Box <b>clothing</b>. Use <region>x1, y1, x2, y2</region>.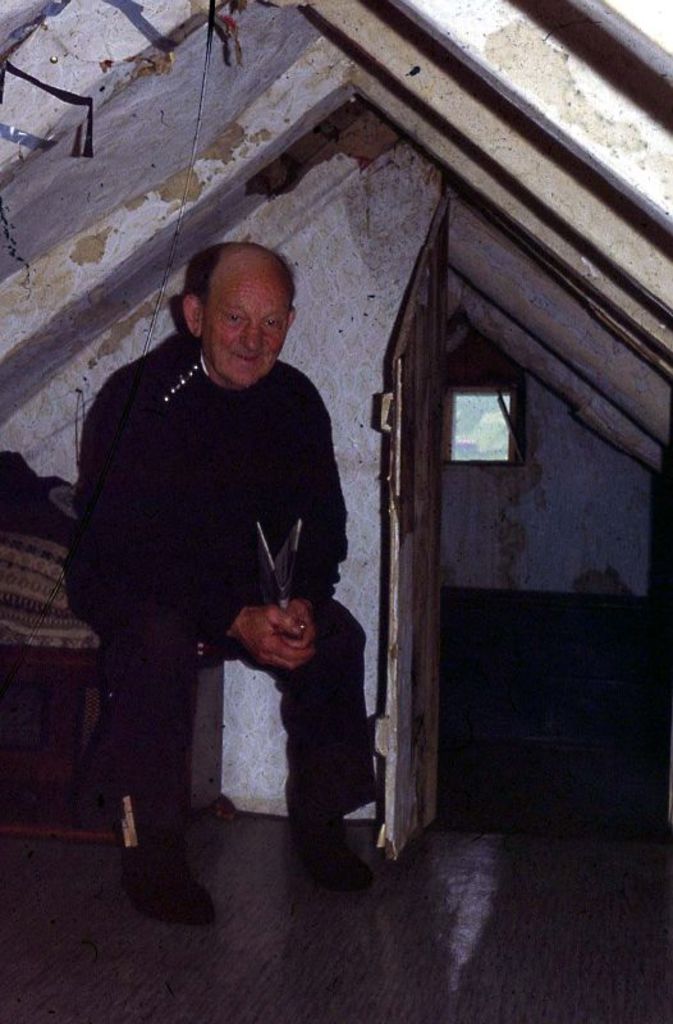
<region>63, 283, 352, 842</region>.
